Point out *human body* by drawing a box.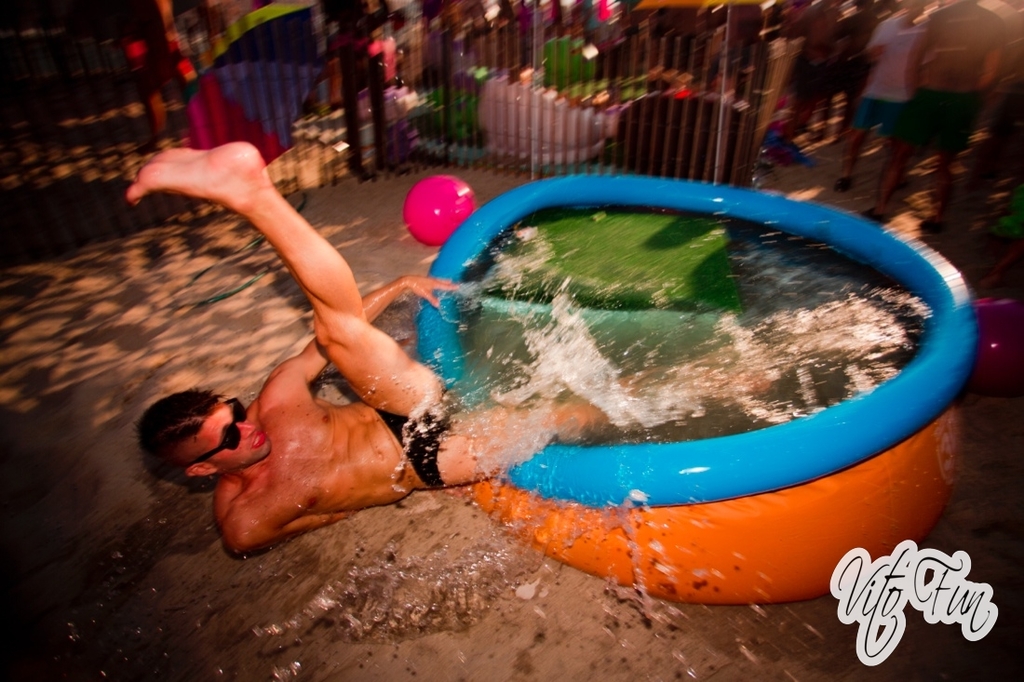
<region>825, 0, 937, 194</region>.
